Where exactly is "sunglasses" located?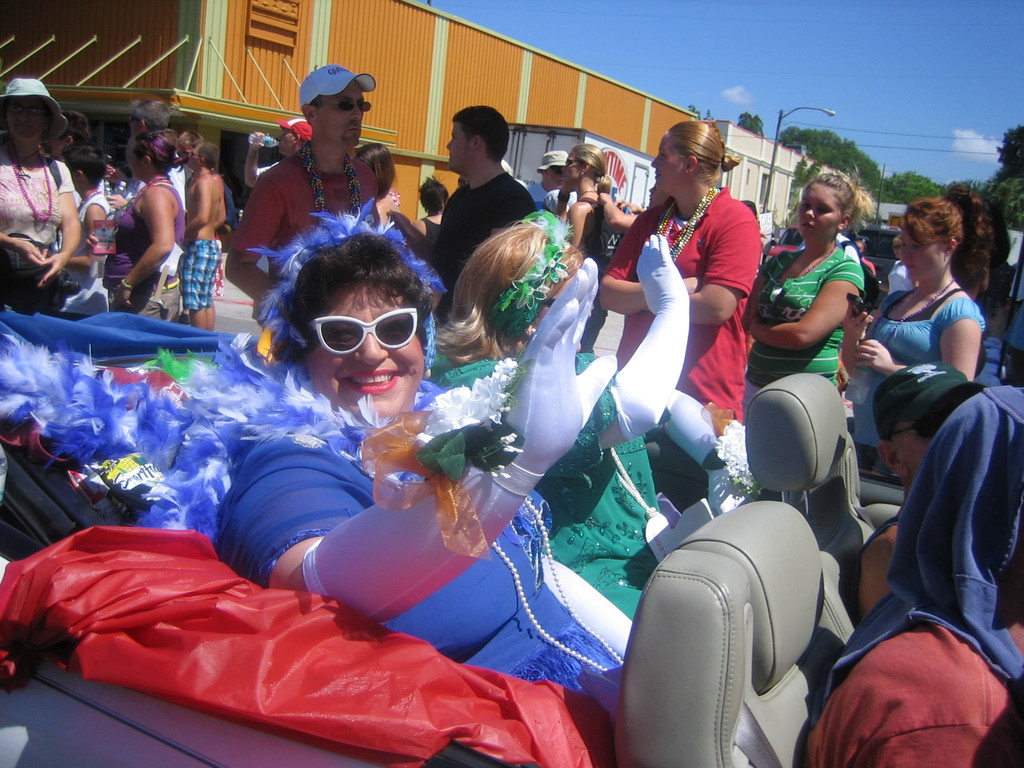
Its bounding box is Rect(321, 101, 371, 113).
